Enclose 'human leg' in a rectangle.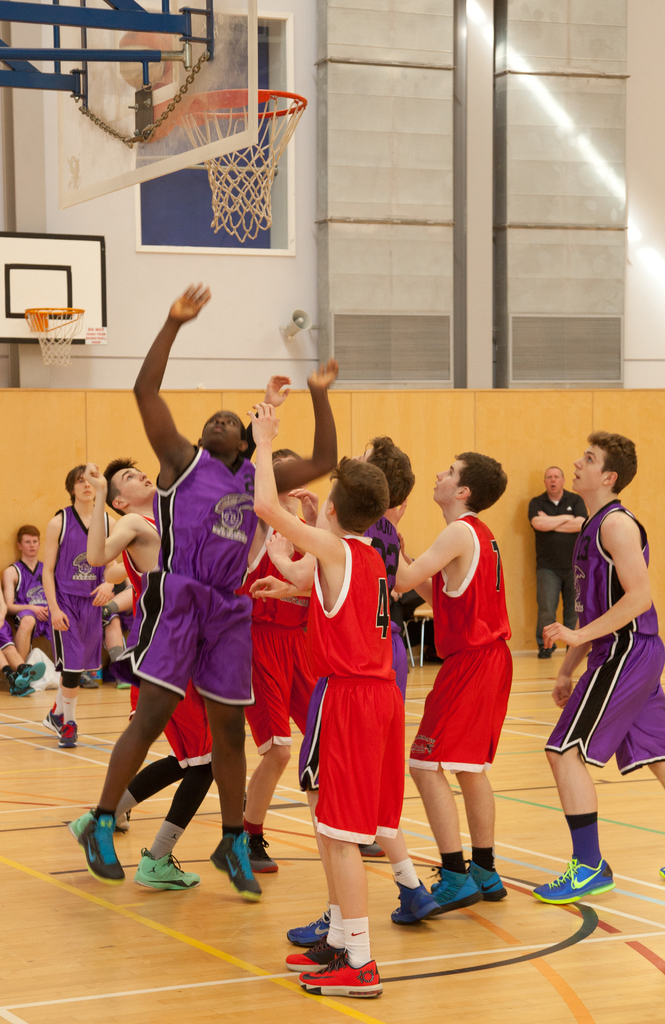
locate(536, 566, 565, 660).
